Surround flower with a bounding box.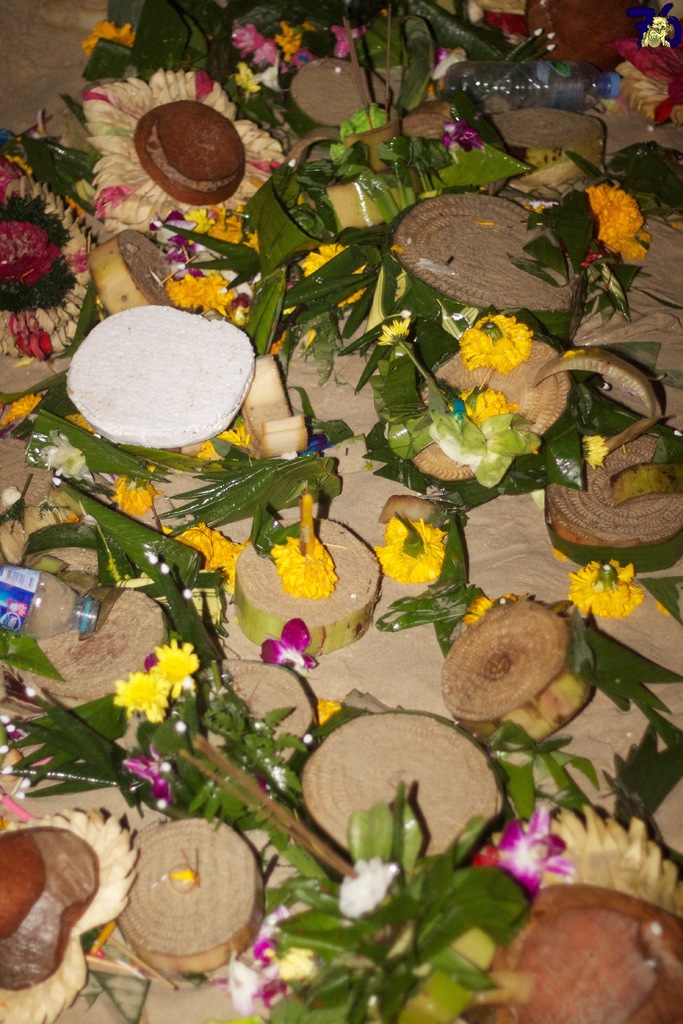
bbox(80, 64, 285, 232).
